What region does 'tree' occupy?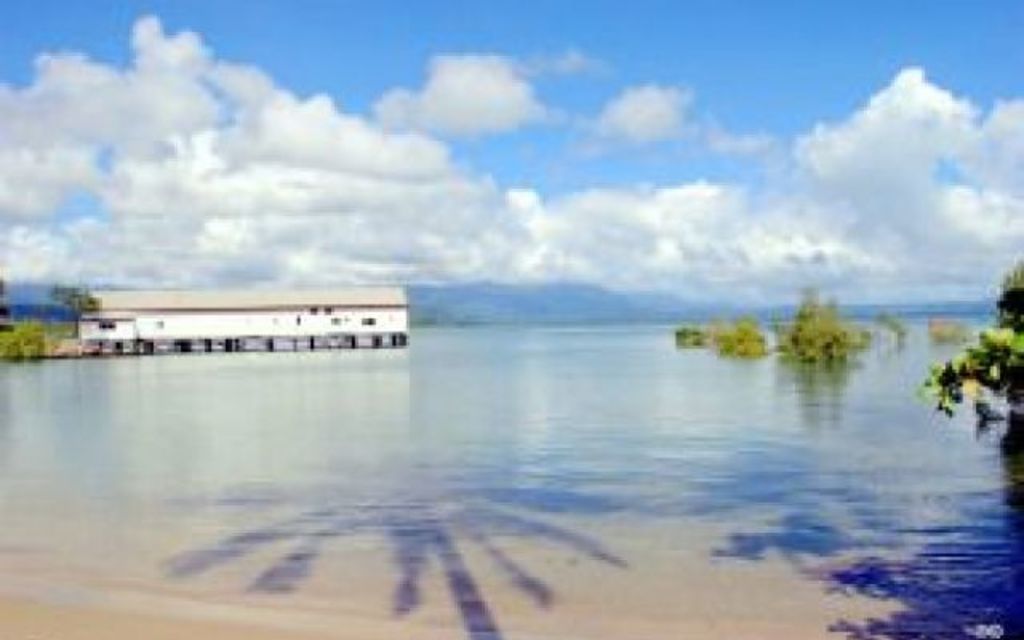
Rect(715, 320, 776, 357).
